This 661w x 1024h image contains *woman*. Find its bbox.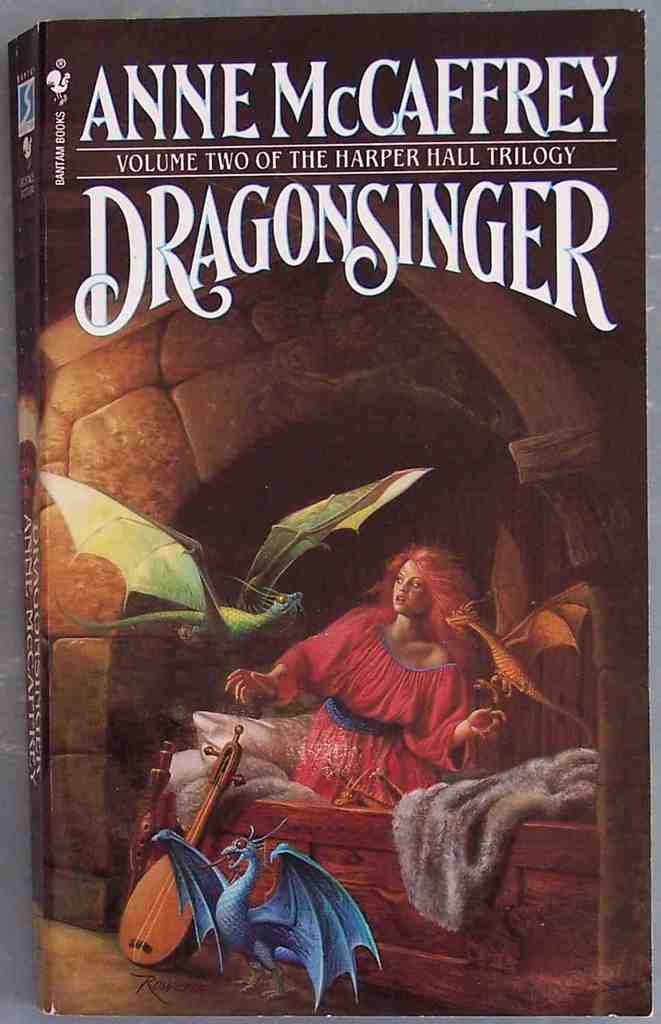
box=[224, 545, 509, 815].
